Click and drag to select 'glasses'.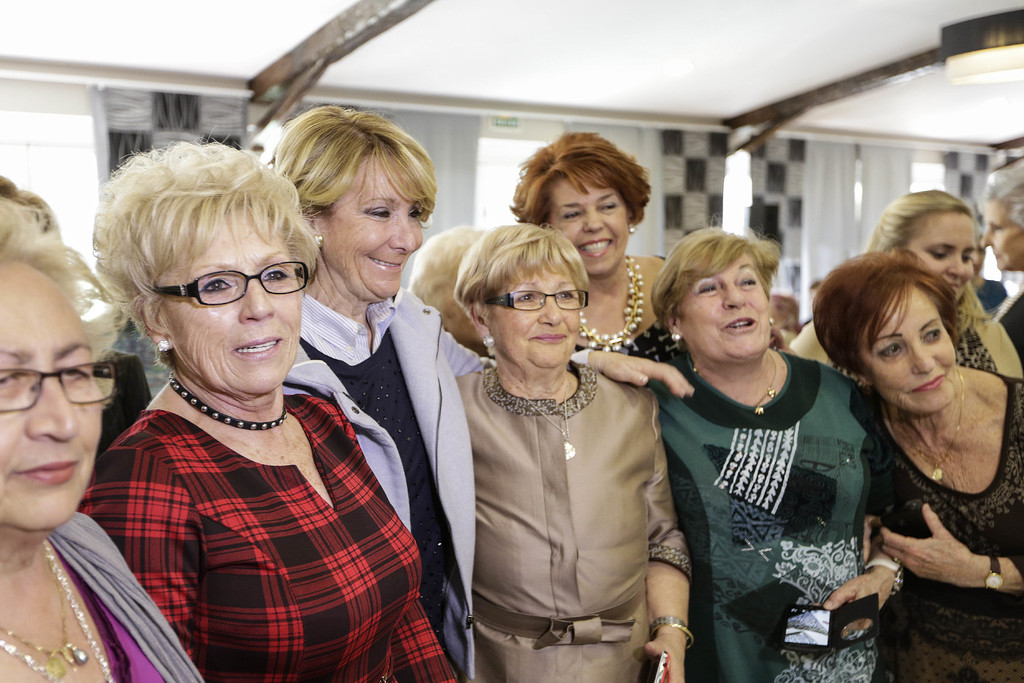
Selection: {"x1": 477, "y1": 289, "x2": 593, "y2": 311}.
